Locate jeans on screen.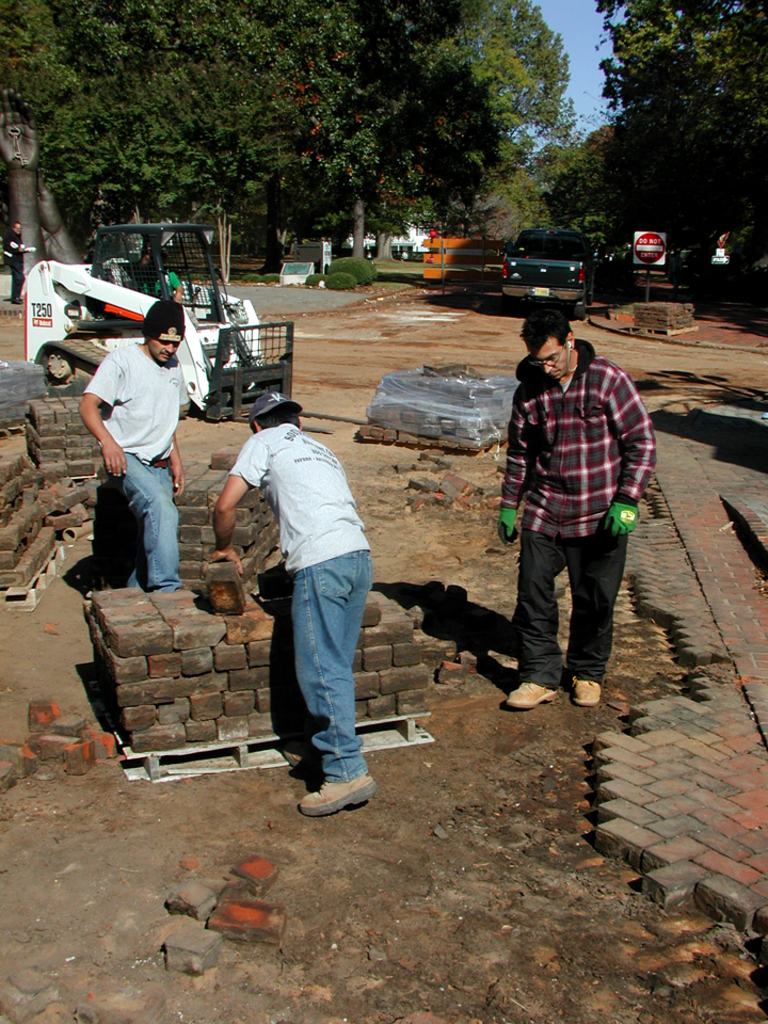
On screen at (101, 451, 175, 589).
